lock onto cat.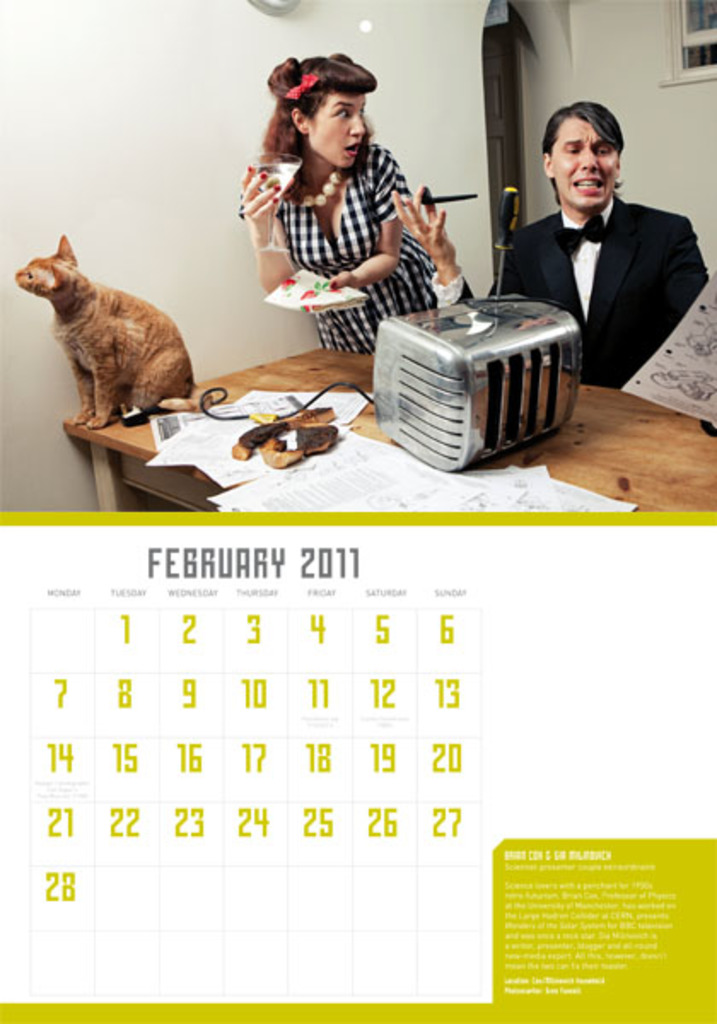
Locked: <bbox>12, 232, 213, 425</bbox>.
